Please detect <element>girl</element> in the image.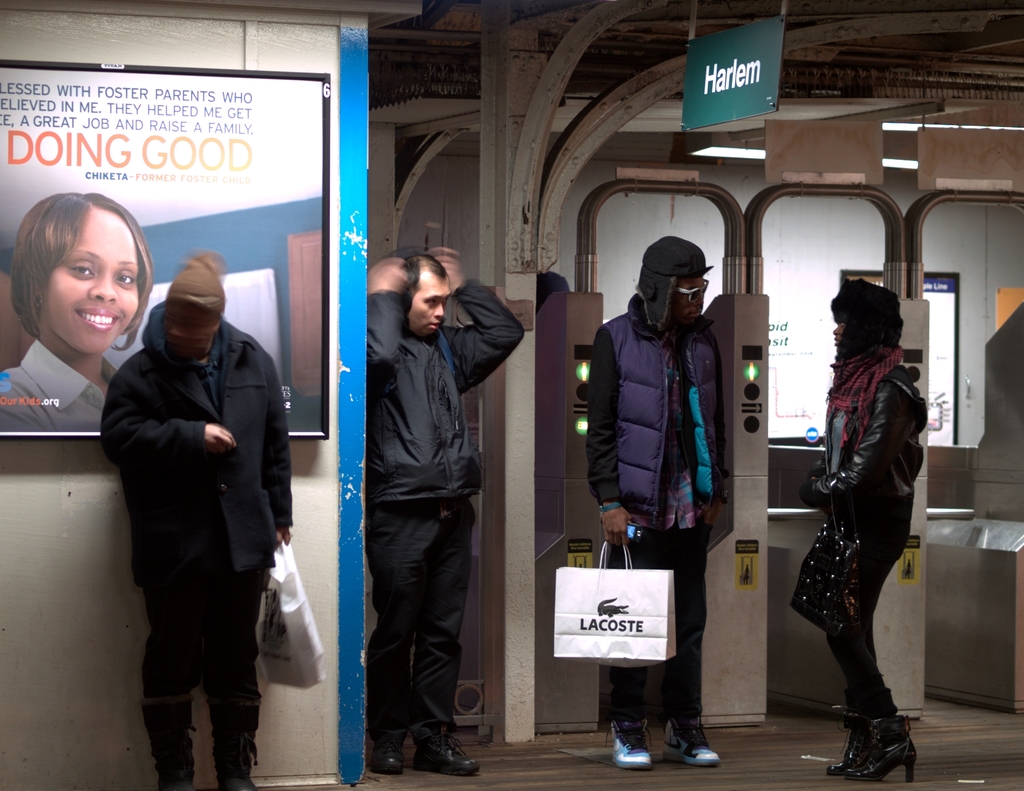
789 274 929 783.
